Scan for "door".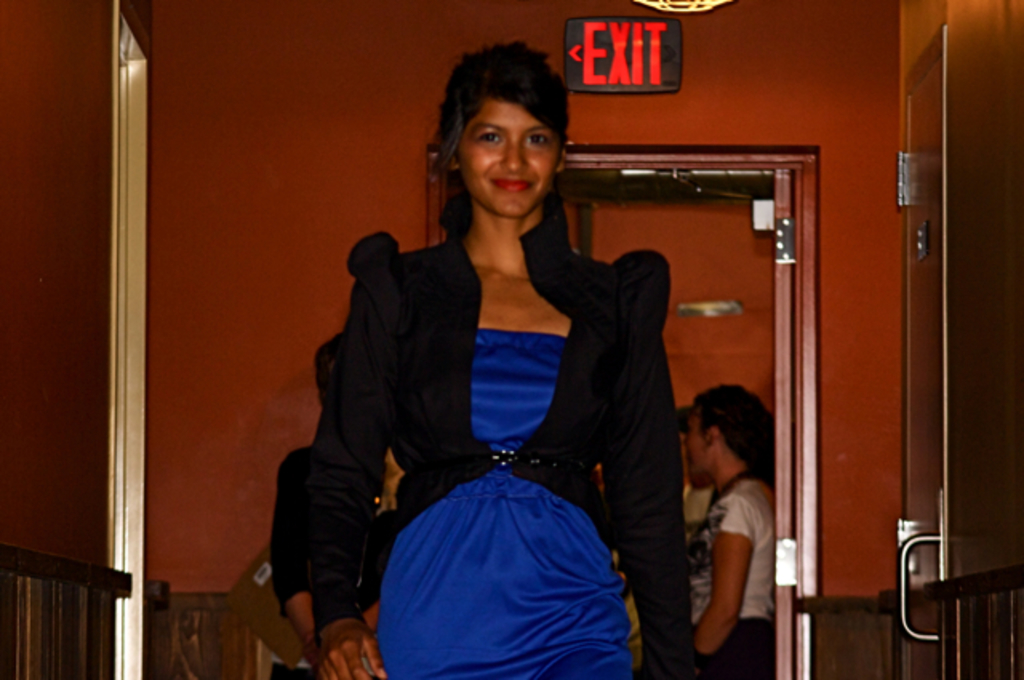
Scan result: 890 30 942 678.
